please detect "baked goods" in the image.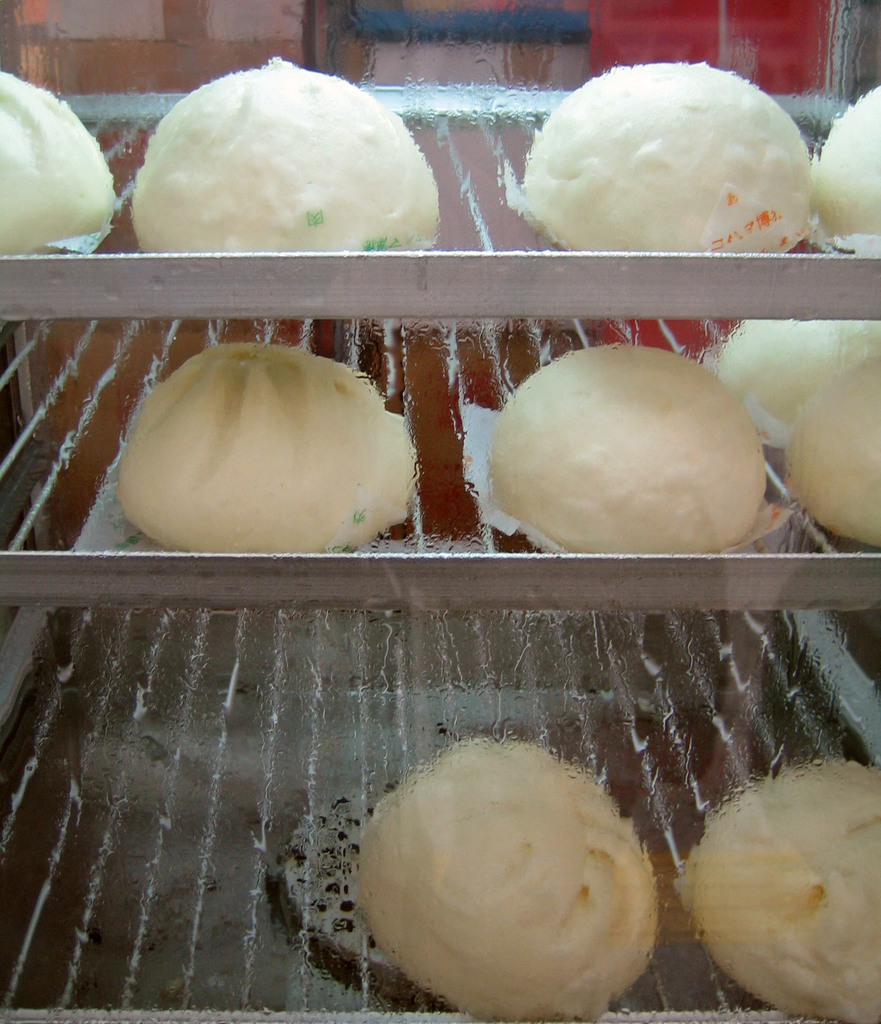
<bbox>0, 74, 116, 259</bbox>.
